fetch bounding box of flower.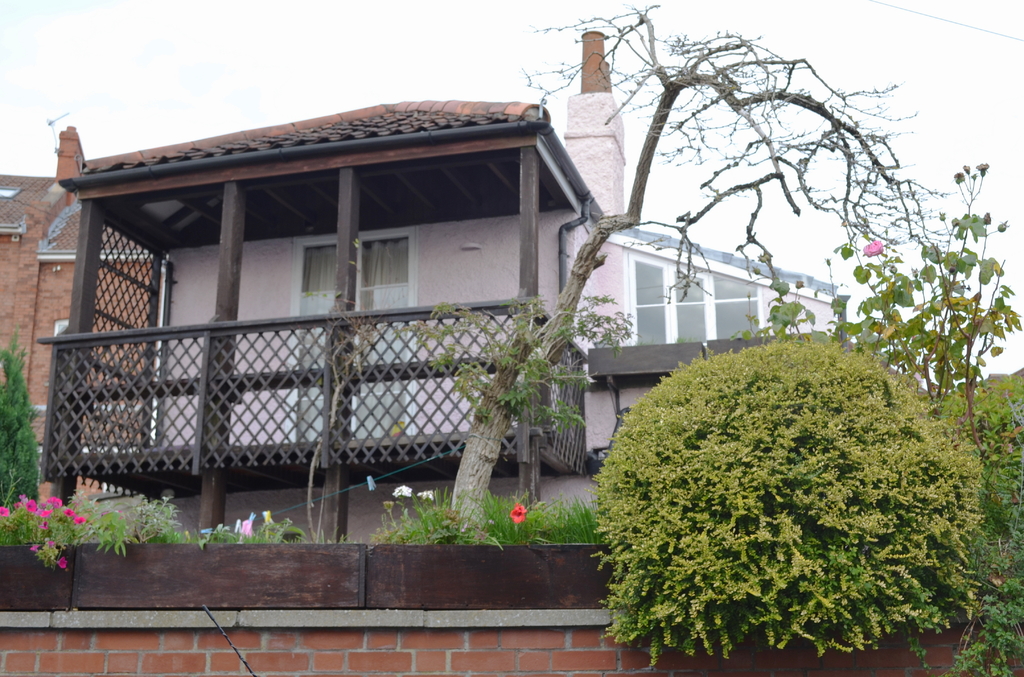
Bbox: crop(864, 239, 884, 256).
